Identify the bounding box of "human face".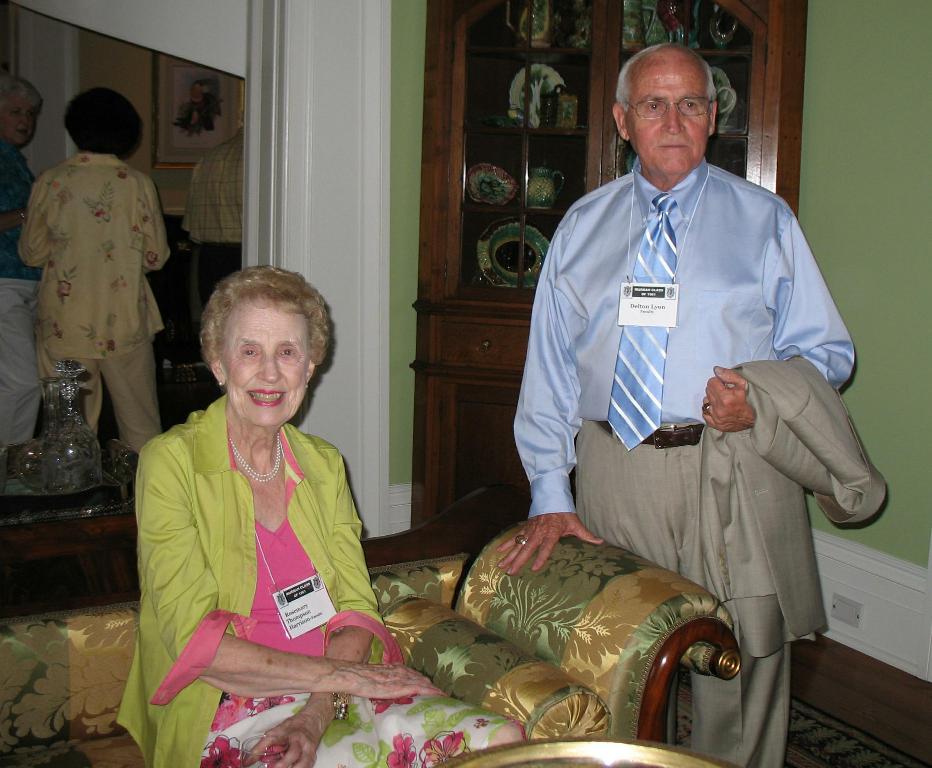
{"x1": 223, "y1": 301, "x2": 306, "y2": 427}.
